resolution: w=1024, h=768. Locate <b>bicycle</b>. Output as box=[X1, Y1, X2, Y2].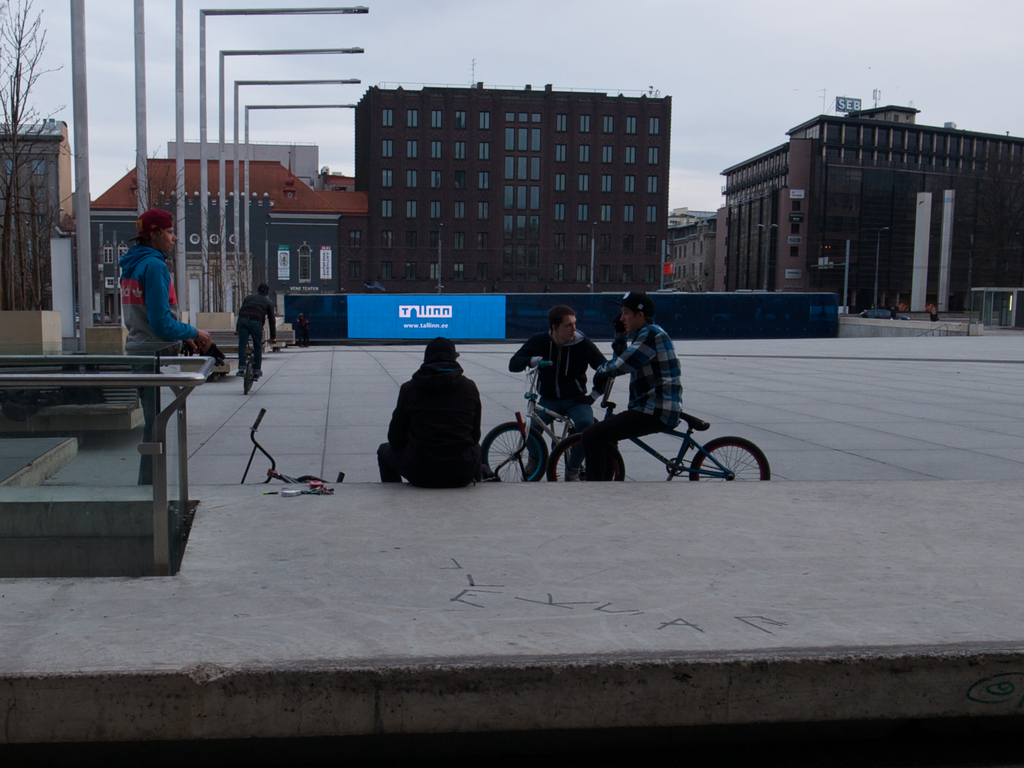
box=[232, 333, 276, 391].
